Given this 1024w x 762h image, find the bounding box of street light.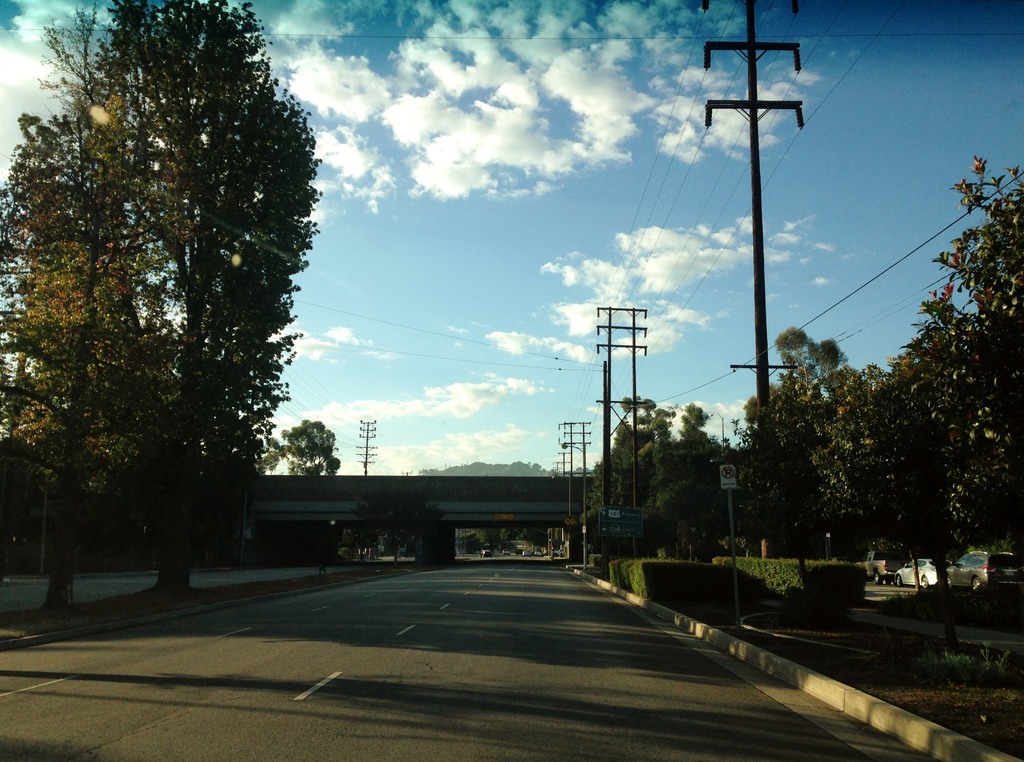
BBox(704, 414, 728, 467).
